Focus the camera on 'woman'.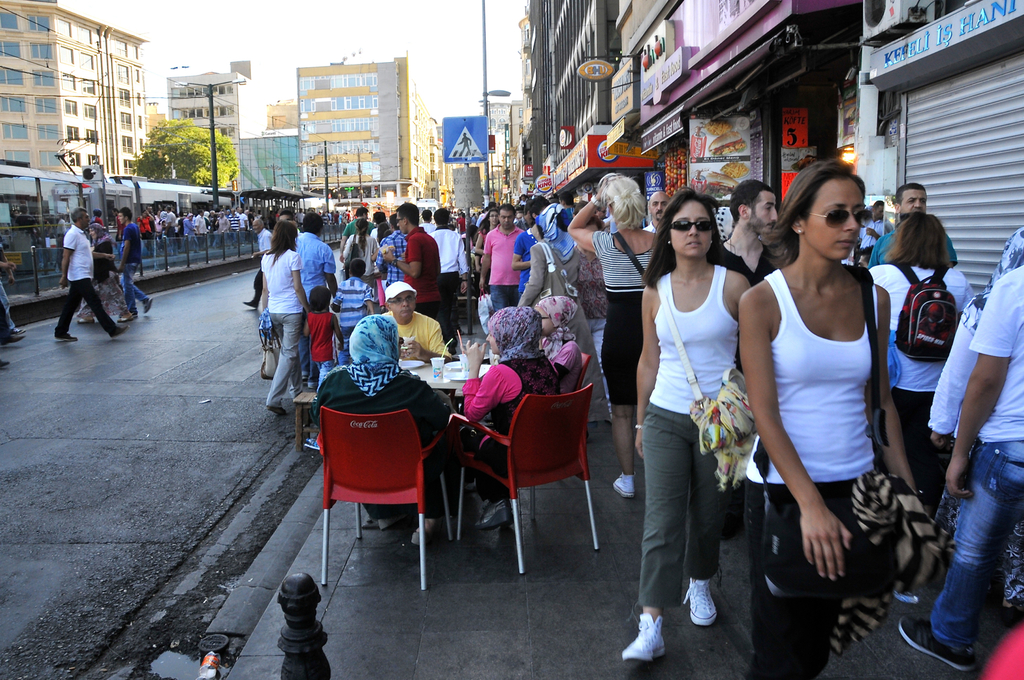
Focus region: (631, 184, 760, 660).
